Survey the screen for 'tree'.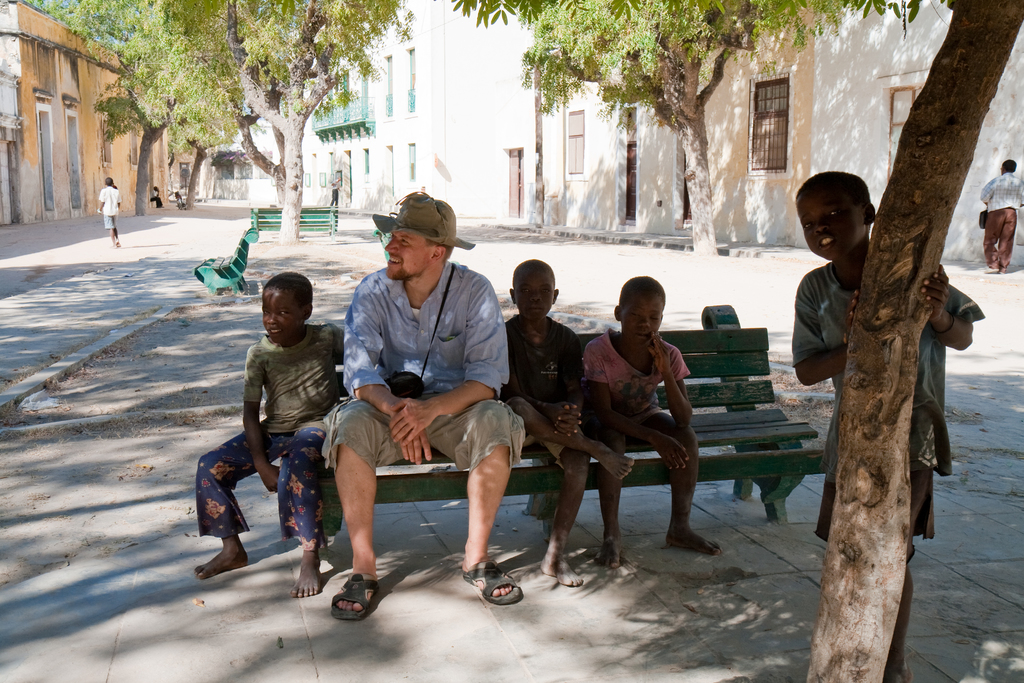
Survey found: left=431, top=0, right=584, bottom=26.
